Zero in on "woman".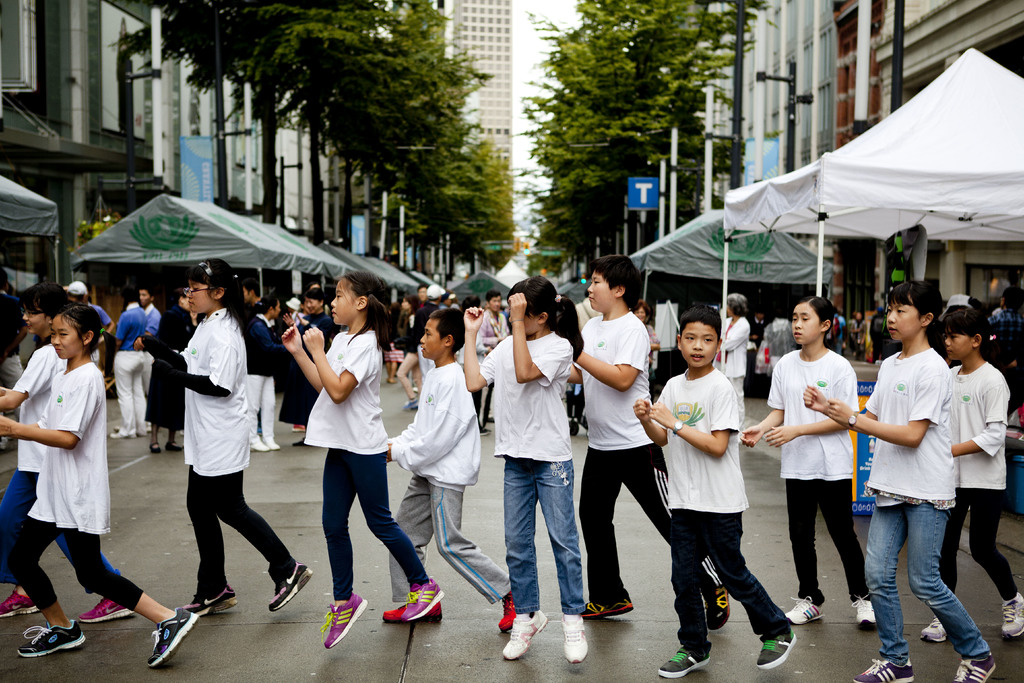
Zeroed in: <region>630, 301, 662, 393</region>.
